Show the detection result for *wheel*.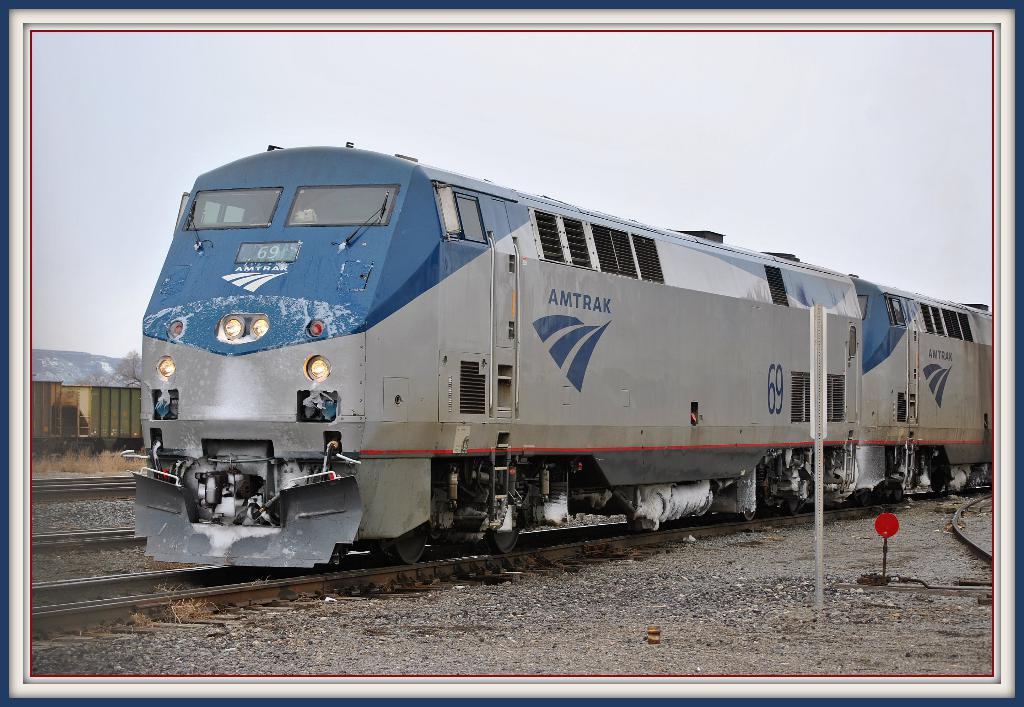
487,528,520,557.
